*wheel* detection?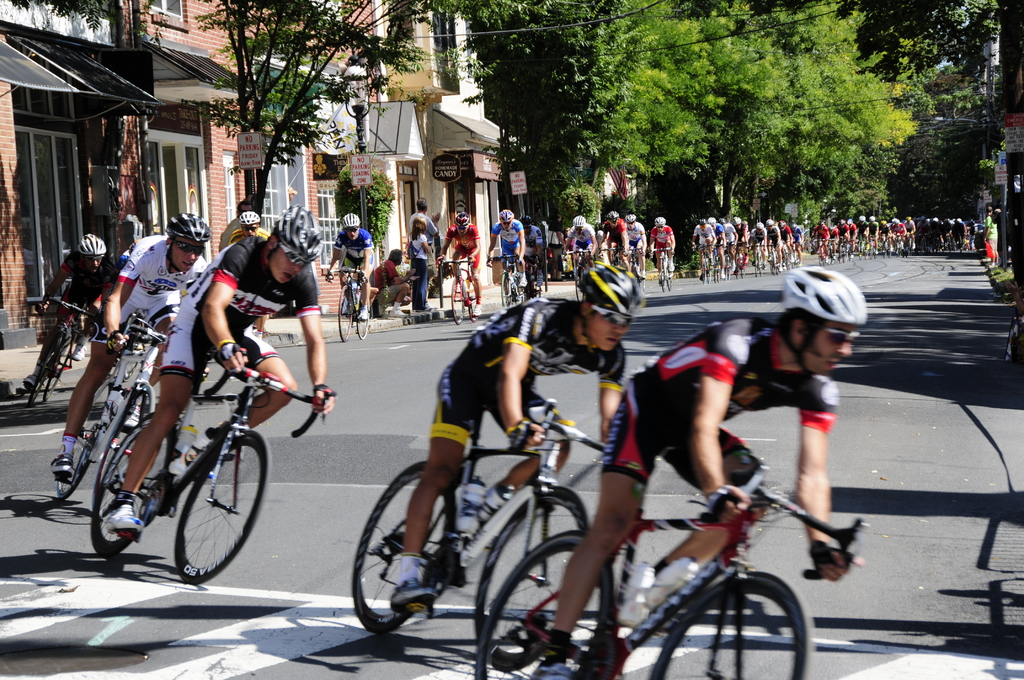
bbox=[640, 570, 813, 679]
